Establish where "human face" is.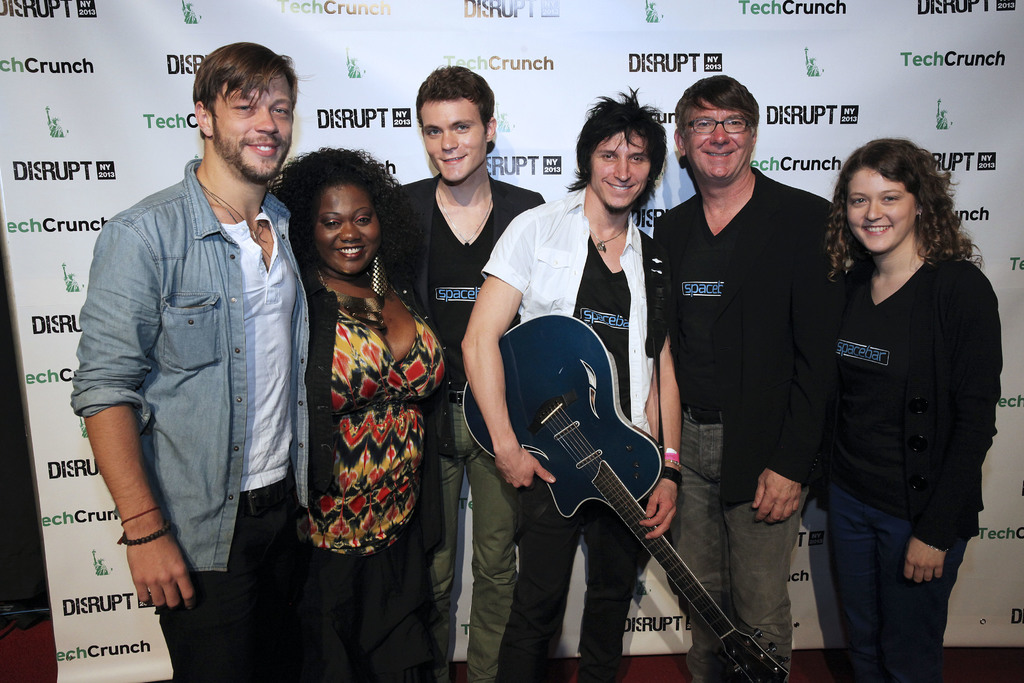
Established at crop(213, 70, 292, 182).
